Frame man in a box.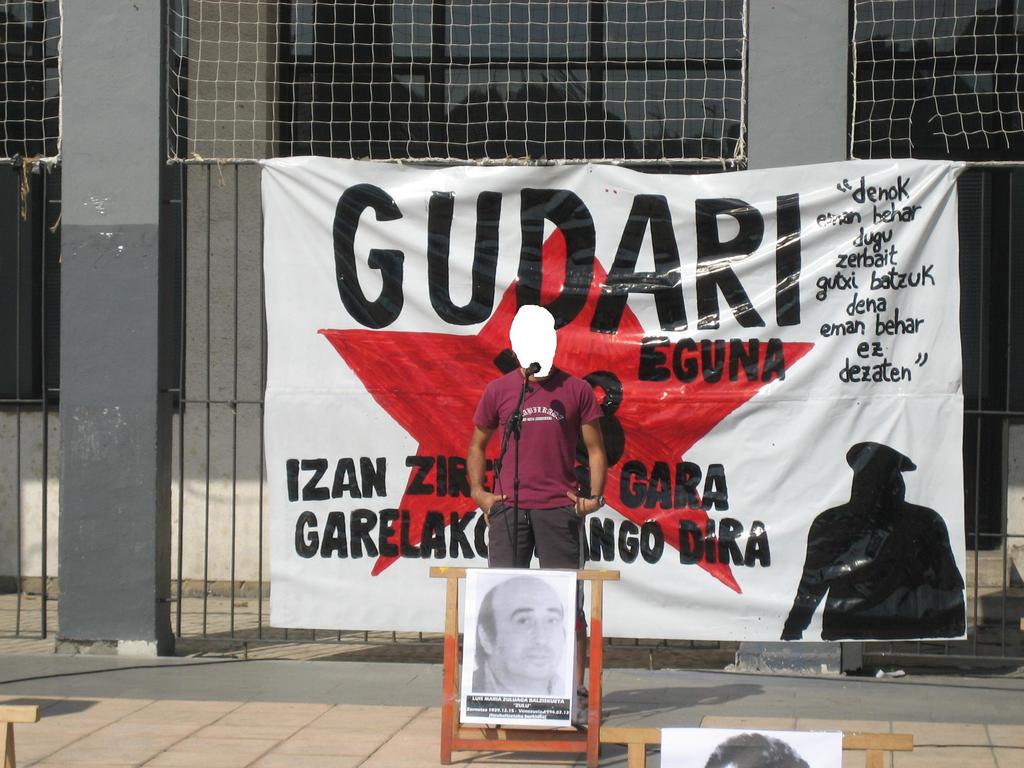
[left=466, top=578, right=572, bottom=697].
